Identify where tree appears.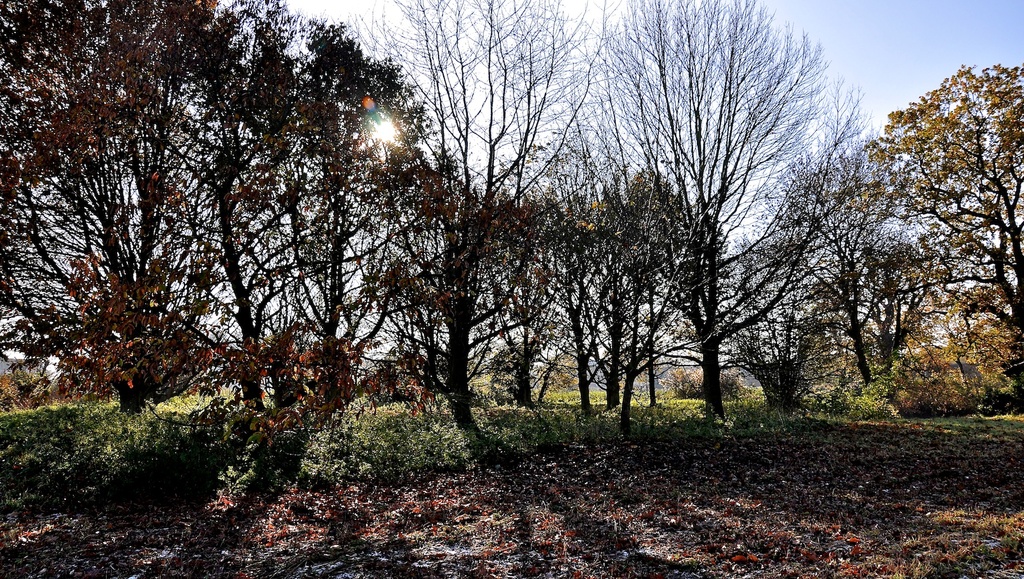
Appears at (354, 0, 602, 415).
